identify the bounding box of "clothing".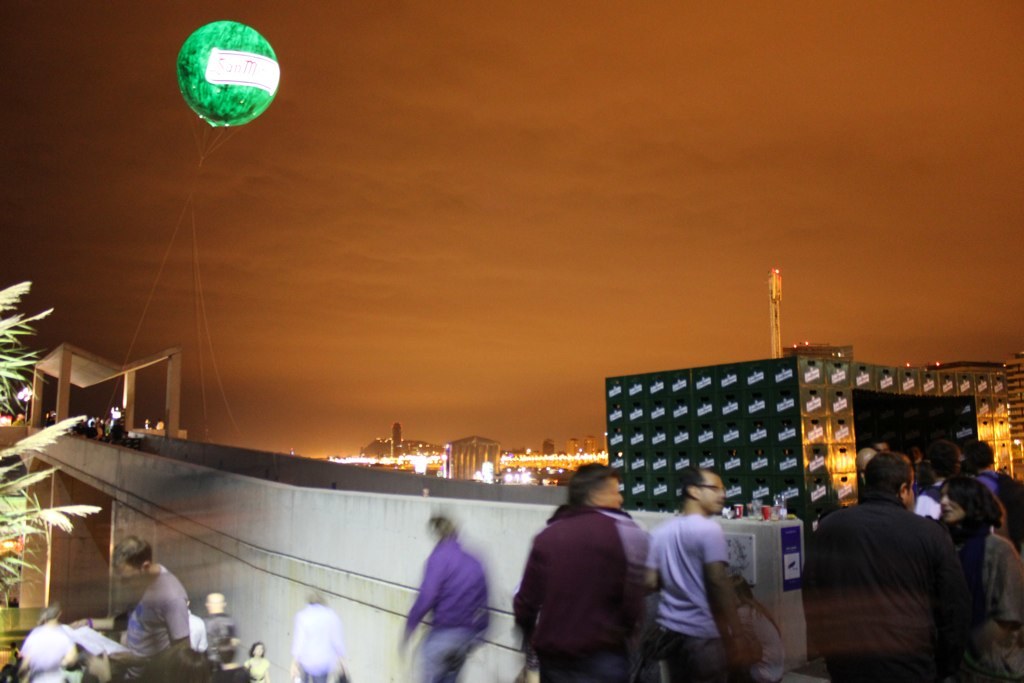
box(794, 498, 978, 682).
